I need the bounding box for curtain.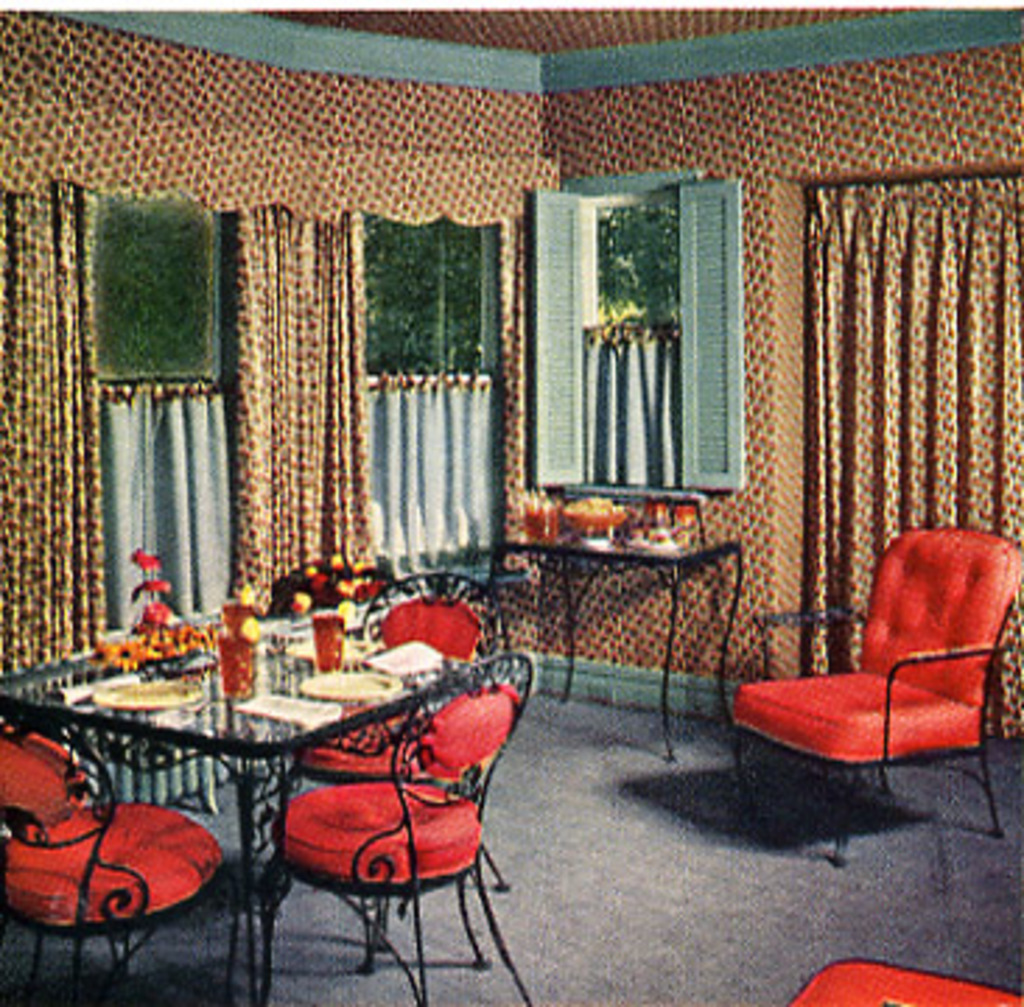
Here it is: bbox=[789, 154, 1021, 719].
